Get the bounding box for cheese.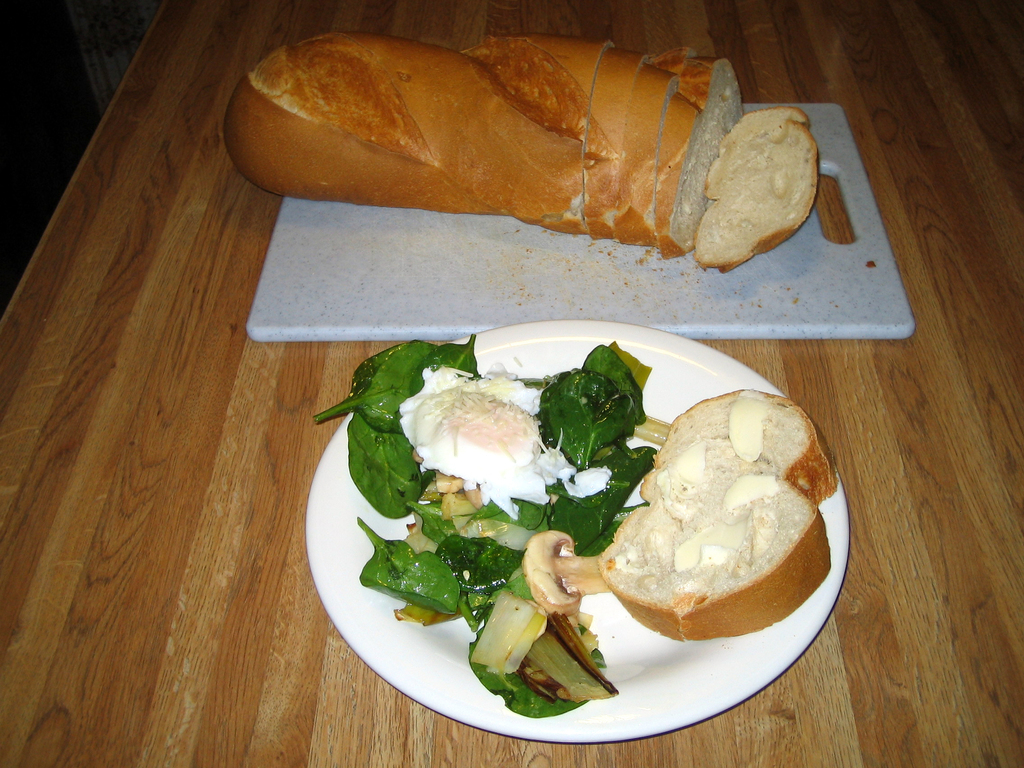
[left=392, top=364, right=615, bottom=518].
